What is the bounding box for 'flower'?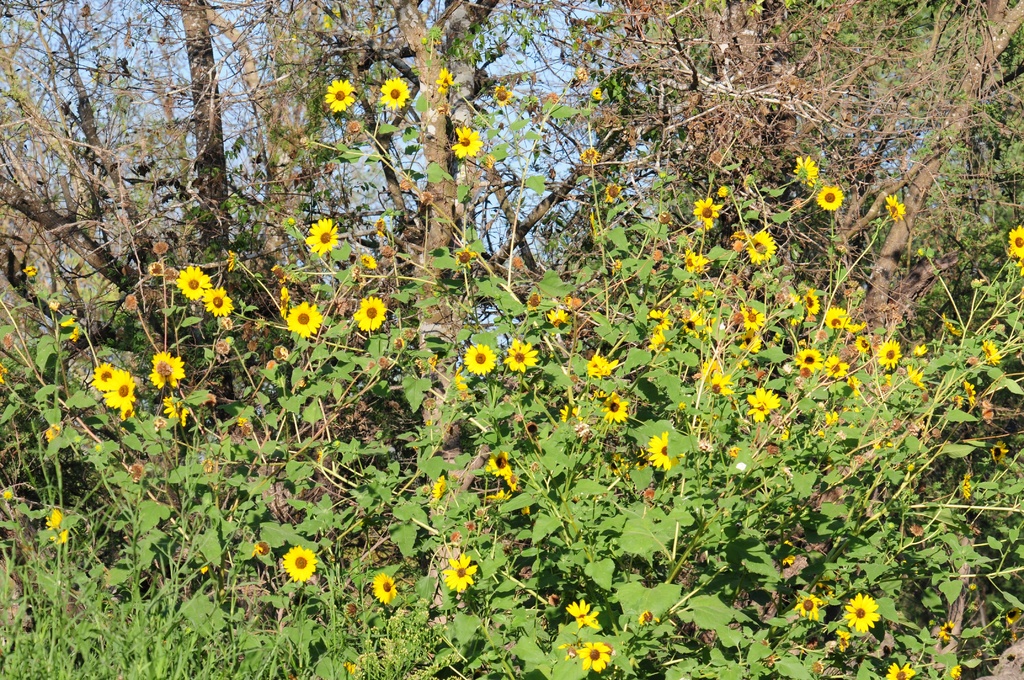
{"left": 60, "top": 319, "right": 86, "bottom": 341}.
